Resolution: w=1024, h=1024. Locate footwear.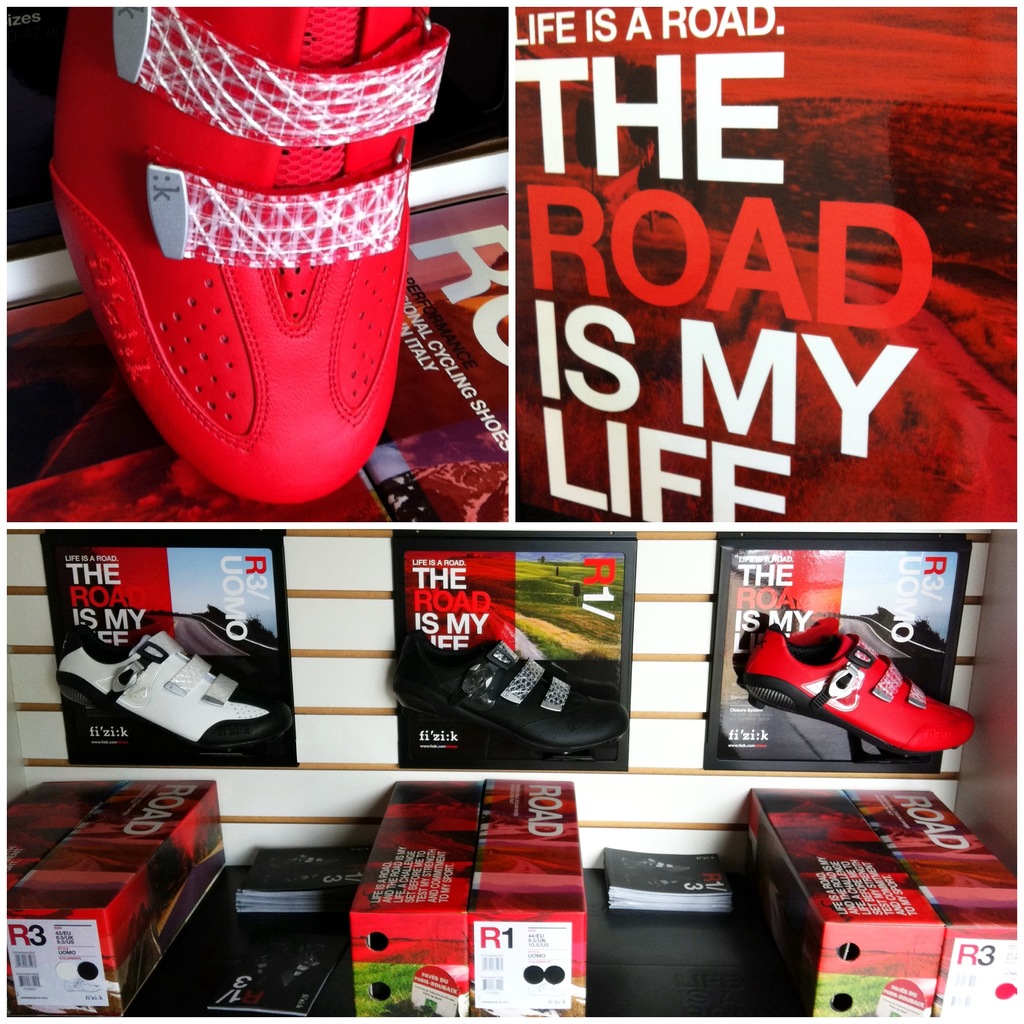
box(745, 616, 974, 767).
